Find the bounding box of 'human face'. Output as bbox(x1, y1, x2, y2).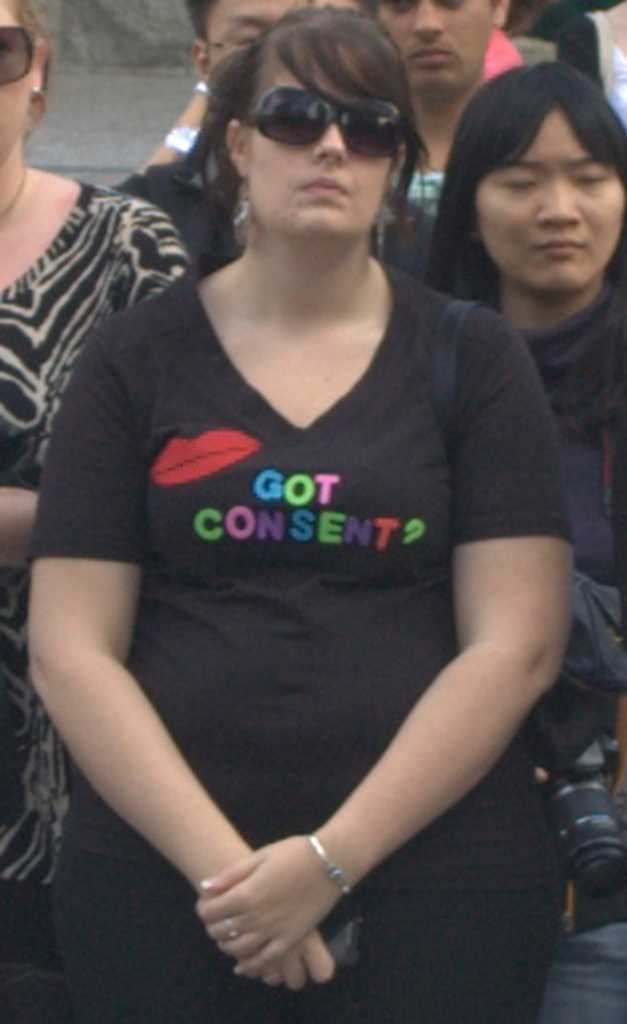
bbox(0, 0, 34, 165).
